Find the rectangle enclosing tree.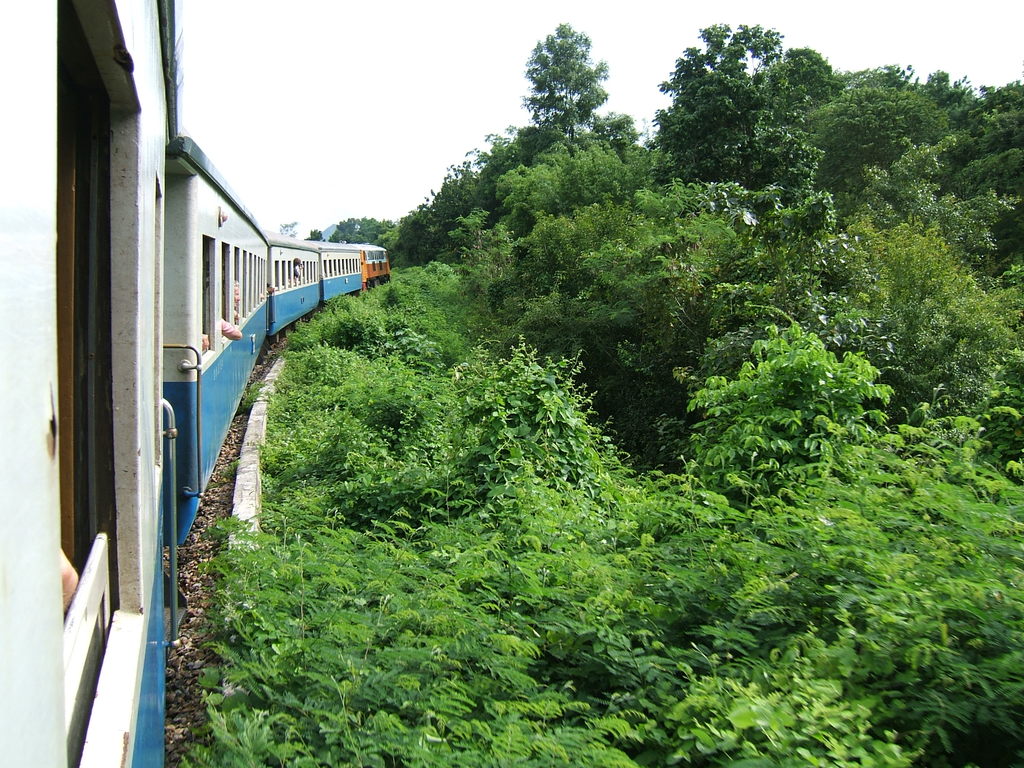
l=334, t=223, r=355, b=240.
